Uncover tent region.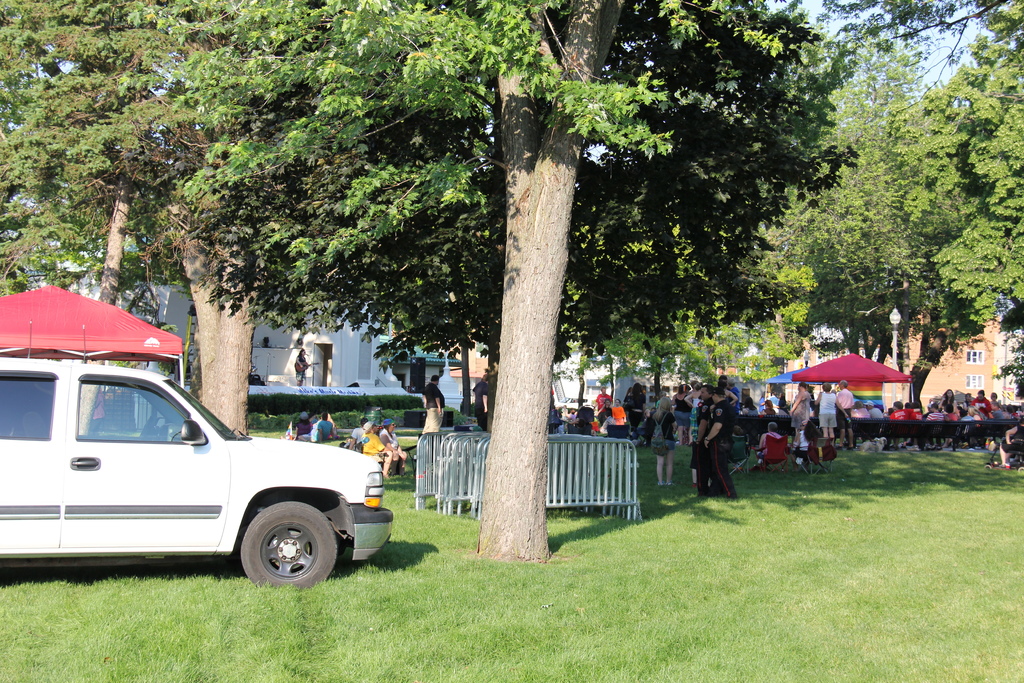
Uncovered: <box>788,350,916,409</box>.
